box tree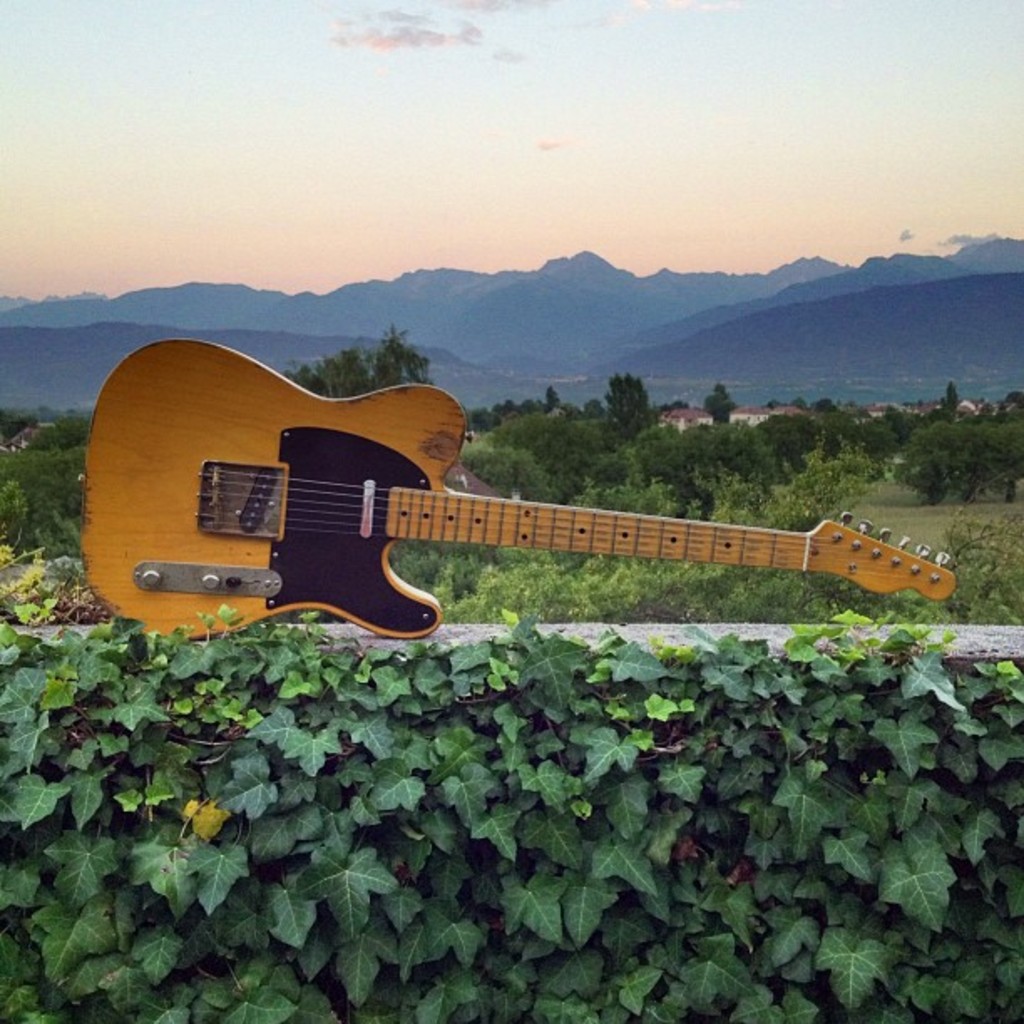
left=594, top=365, right=666, bottom=494
